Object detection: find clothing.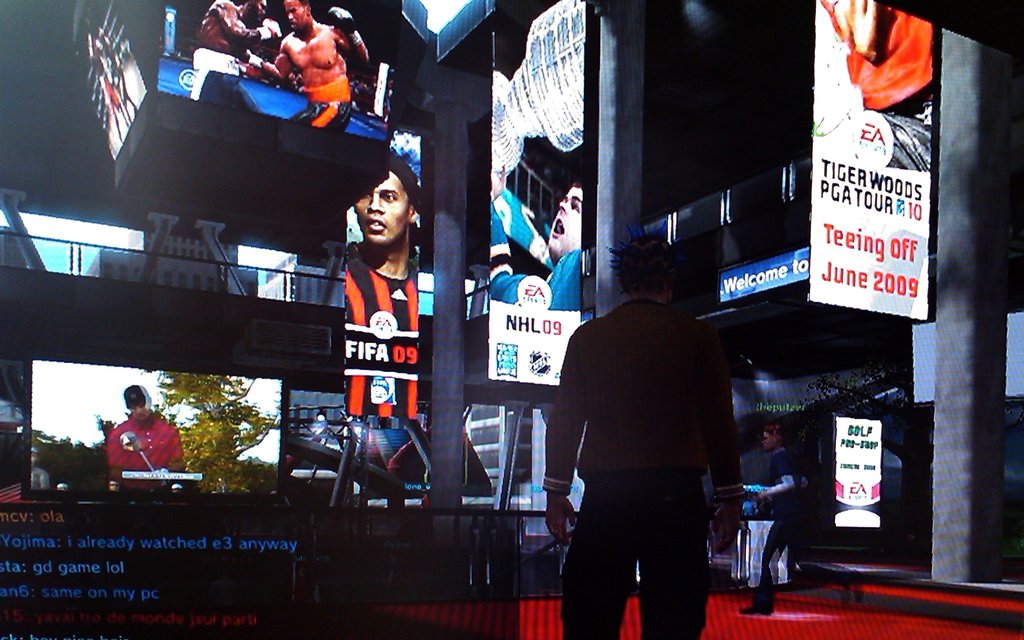
[x1=286, y1=81, x2=355, y2=127].
